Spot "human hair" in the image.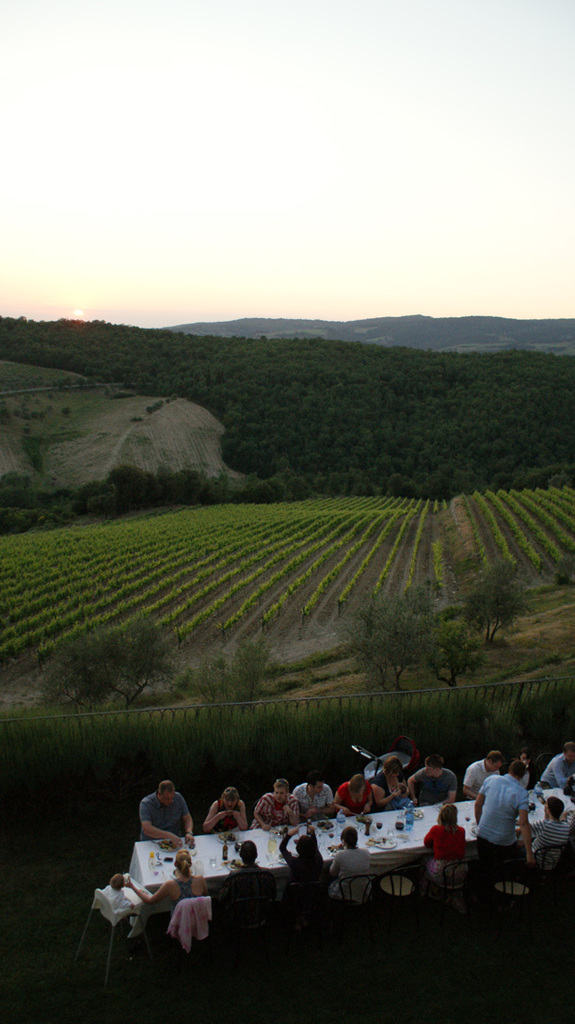
"human hair" found at 346,772,373,795.
